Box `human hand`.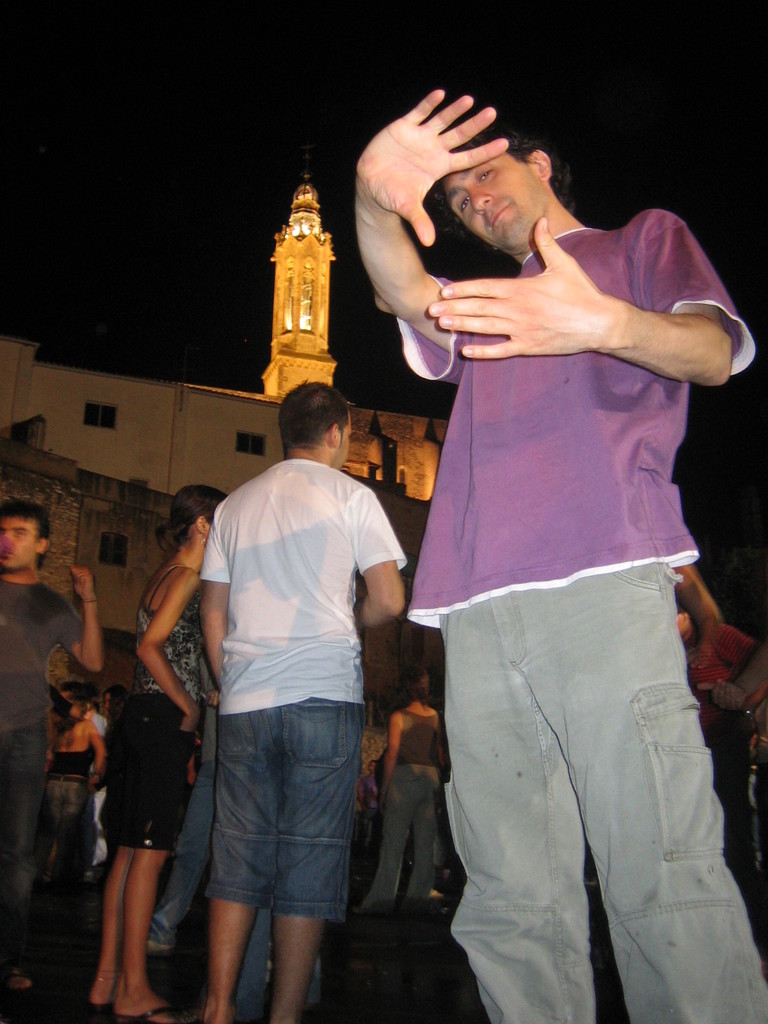
crop(67, 563, 97, 600).
